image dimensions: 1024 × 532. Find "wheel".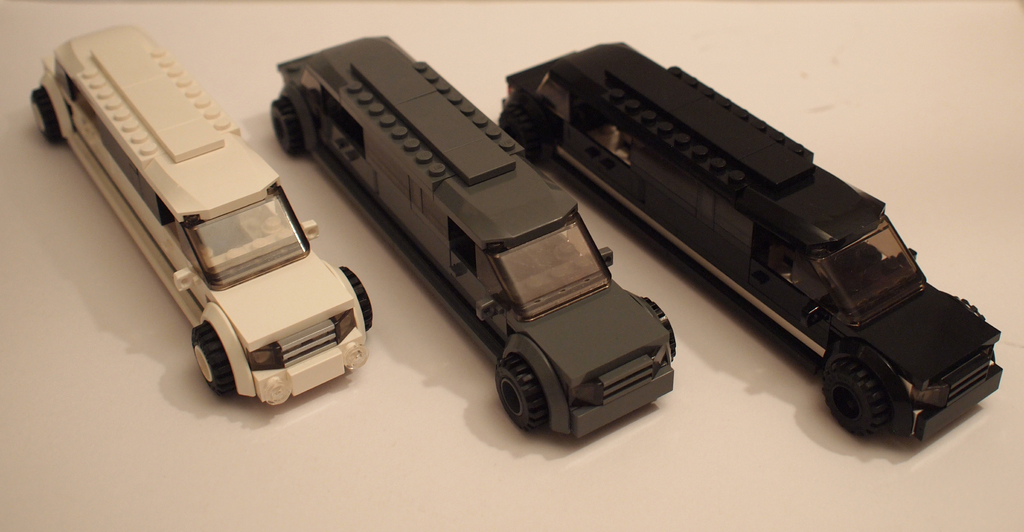
(951, 294, 988, 321).
